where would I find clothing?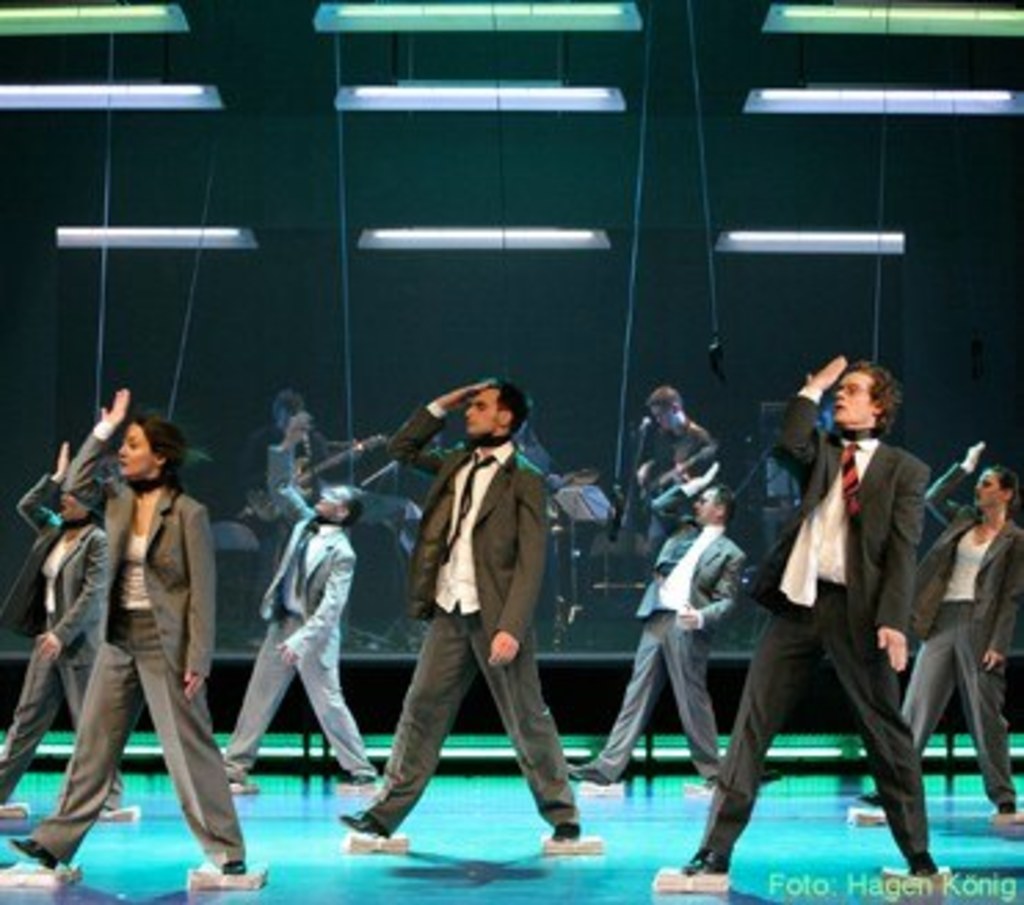
At [651, 417, 718, 555].
